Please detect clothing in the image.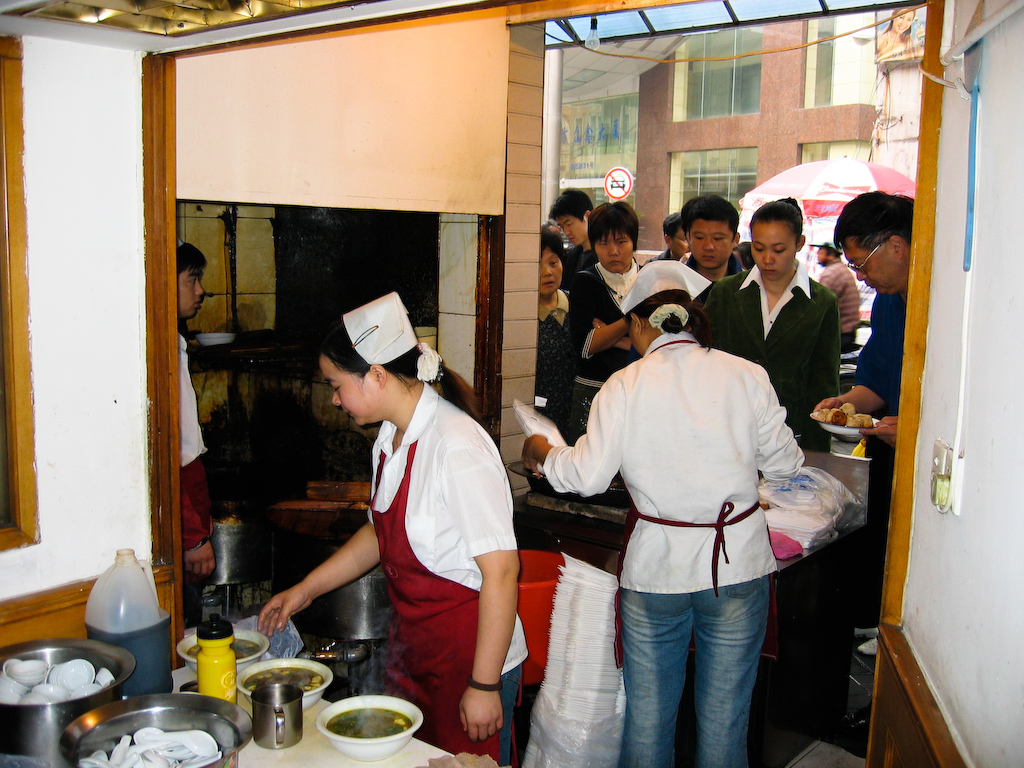
region(541, 283, 594, 410).
